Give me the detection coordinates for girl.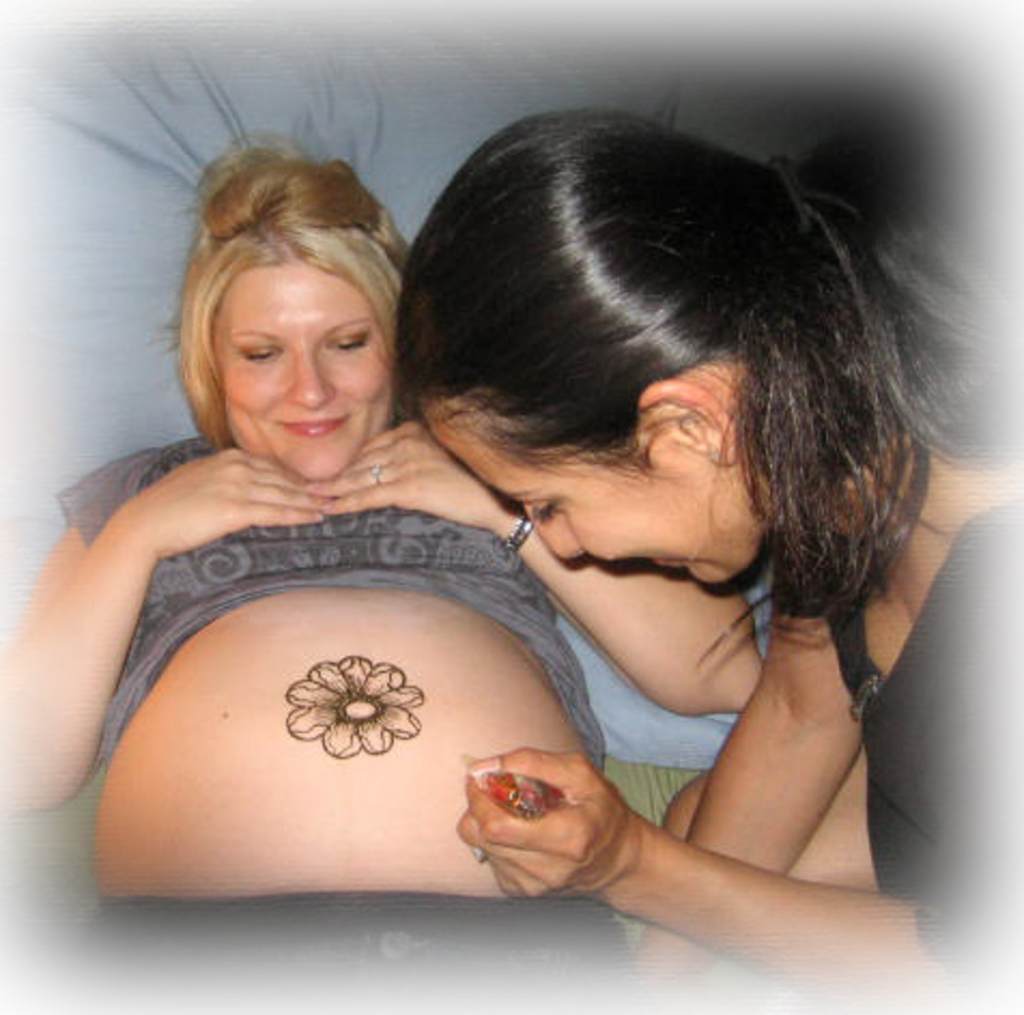
<bbox>394, 114, 1022, 1013</bbox>.
